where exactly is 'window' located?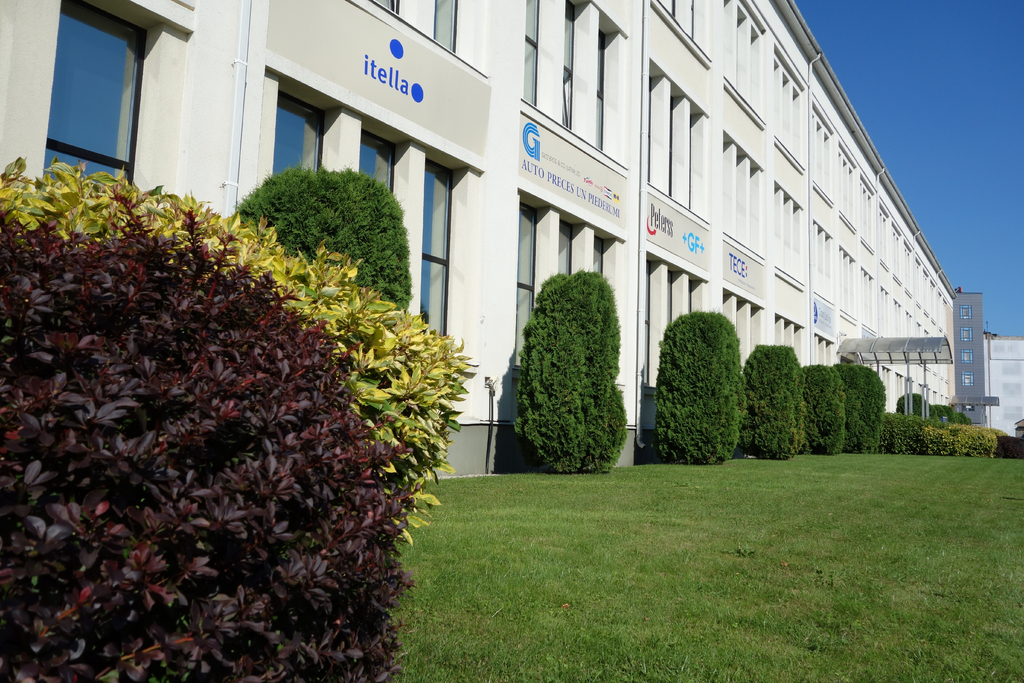
Its bounding box is (594,9,619,161).
